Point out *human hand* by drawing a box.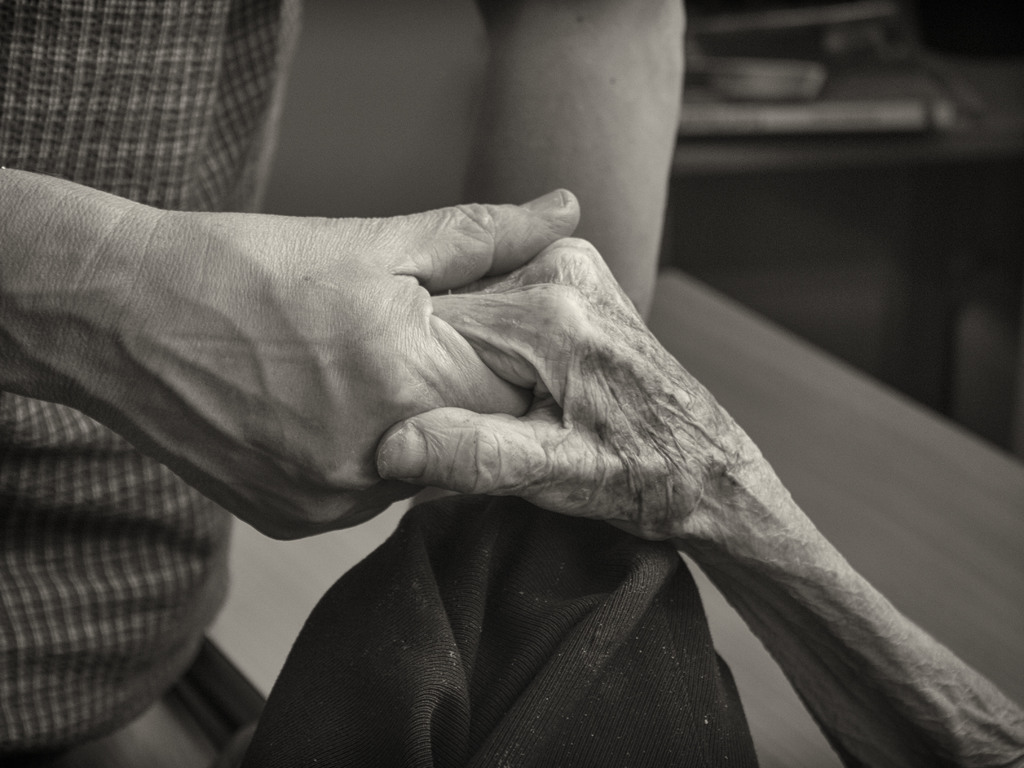
x1=372, y1=234, x2=771, y2=552.
